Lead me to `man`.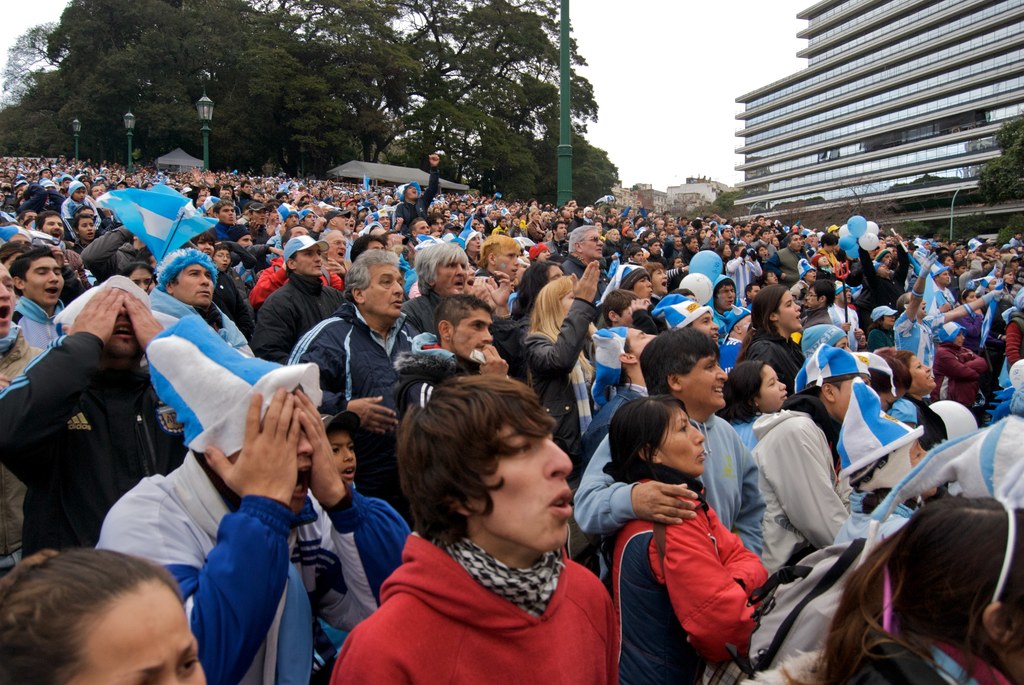
Lead to detection(7, 248, 74, 348).
